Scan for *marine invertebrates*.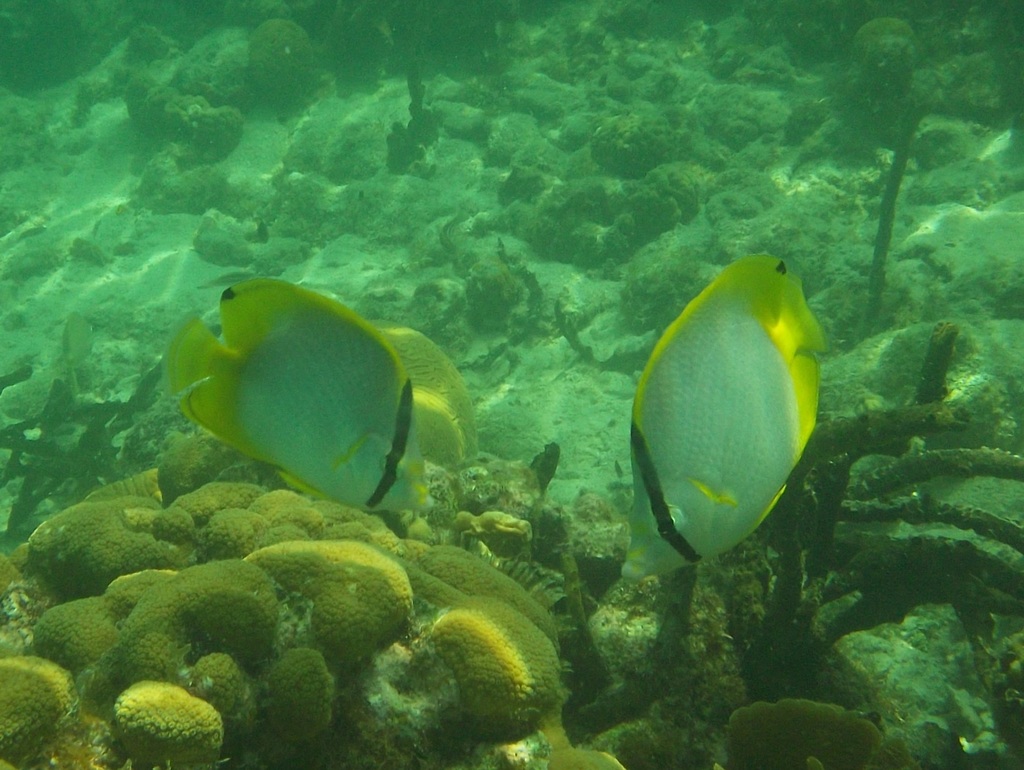
Scan result: crop(239, 9, 328, 114).
